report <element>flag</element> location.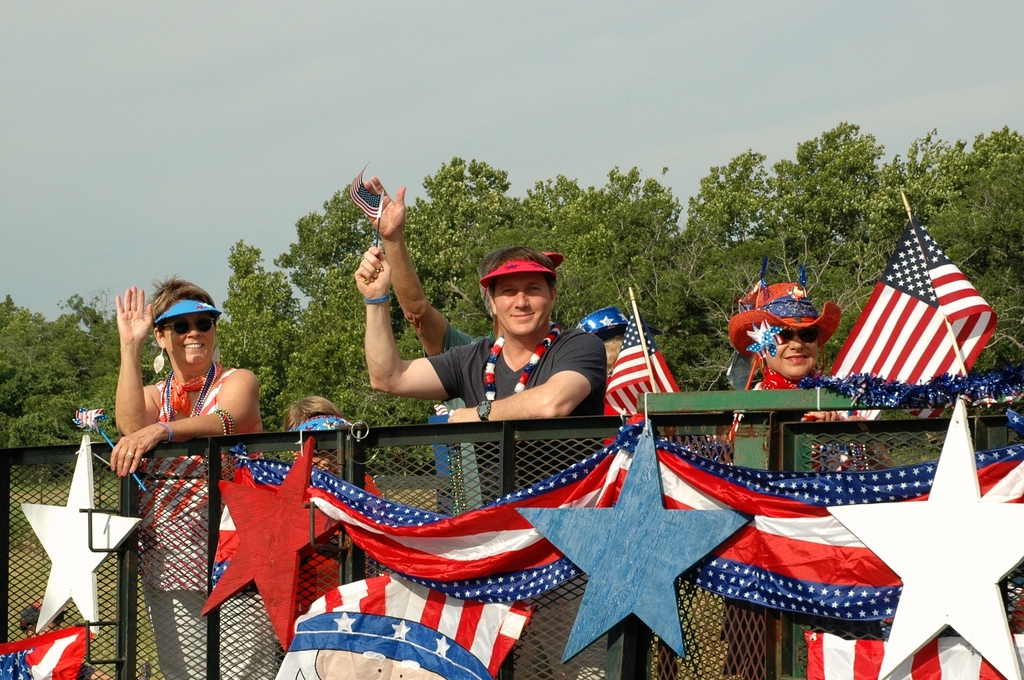
Report: [left=271, top=567, right=533, bottom=679].
